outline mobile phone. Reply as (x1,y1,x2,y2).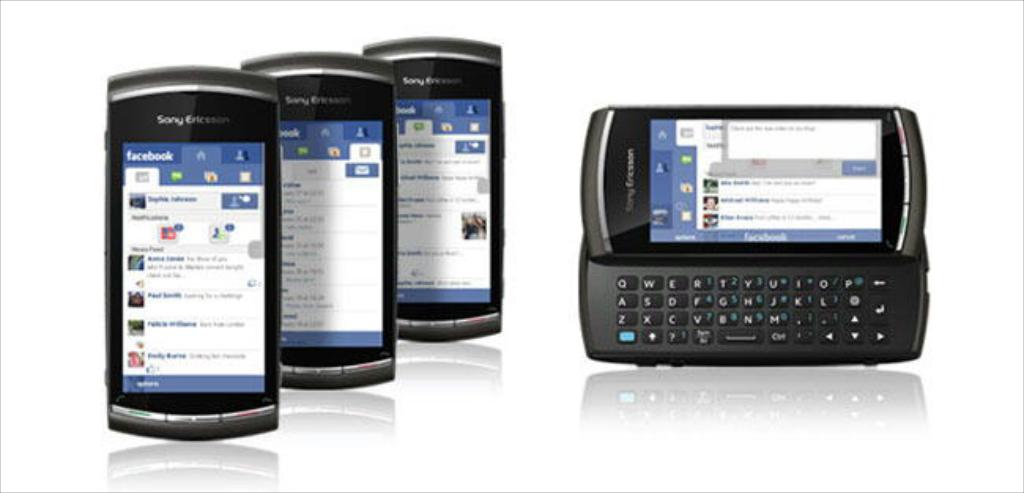
(580,101,931,367).
